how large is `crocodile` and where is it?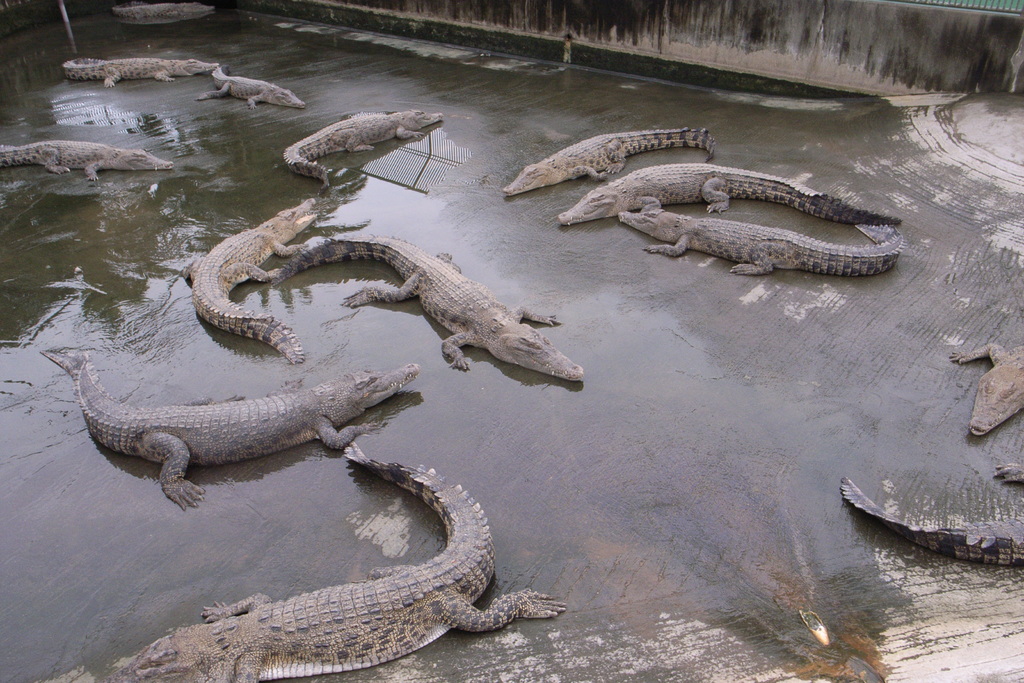
Bounding box: <box>272,234,582,384</box>.
